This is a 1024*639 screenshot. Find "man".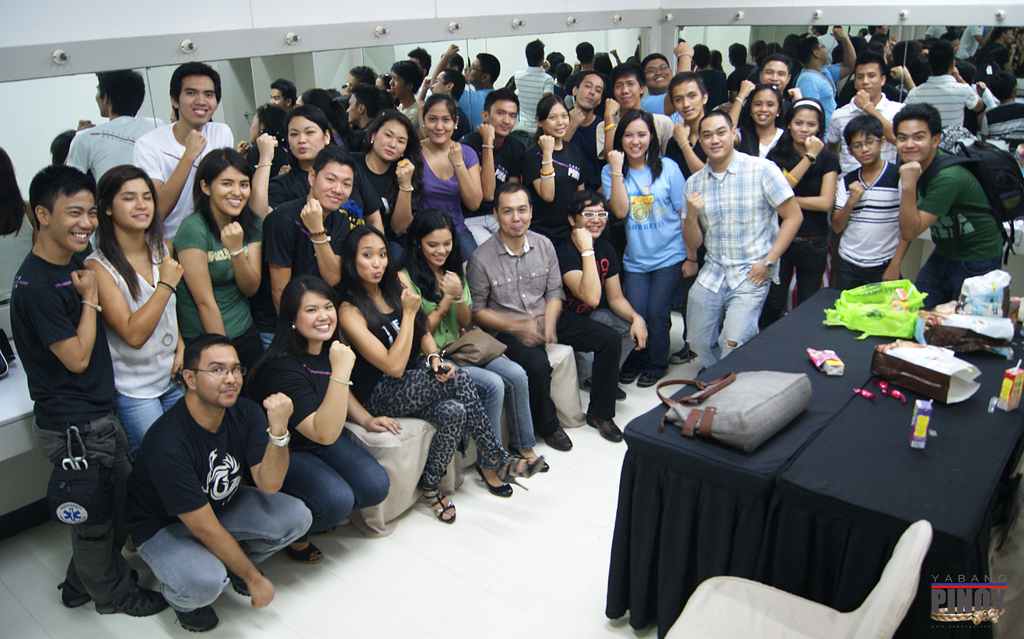
Bounding box: bbox=(107, 310, 290, 621).
